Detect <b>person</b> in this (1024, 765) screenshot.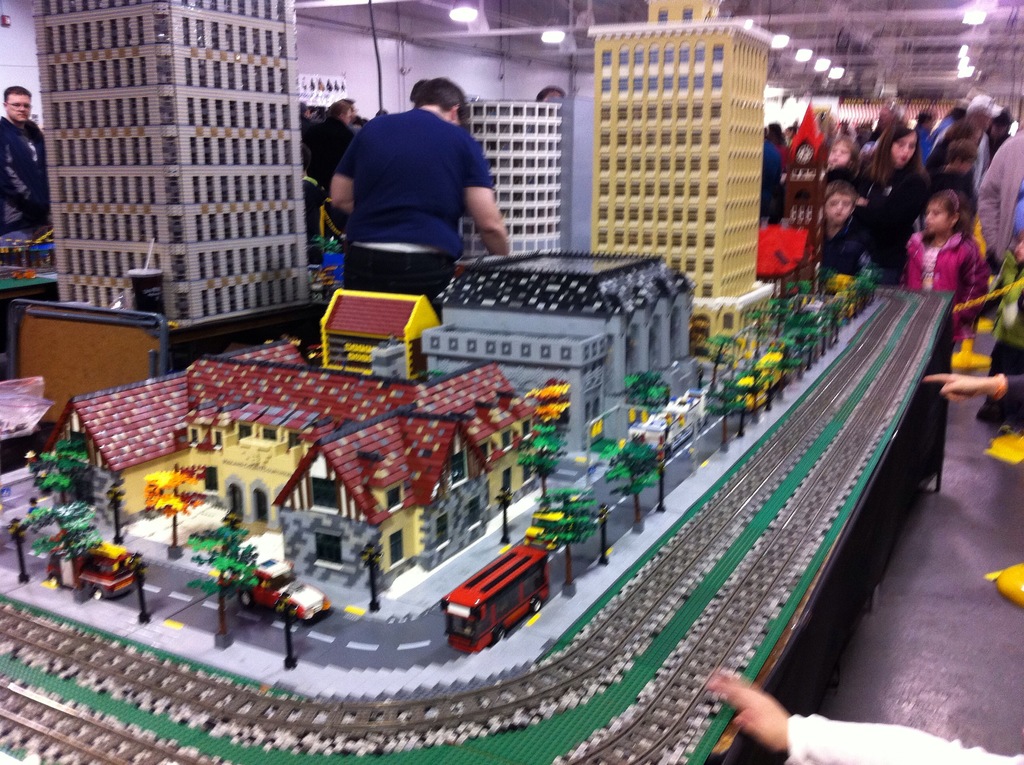
Detection: box=[327, 76, 520, 295].
